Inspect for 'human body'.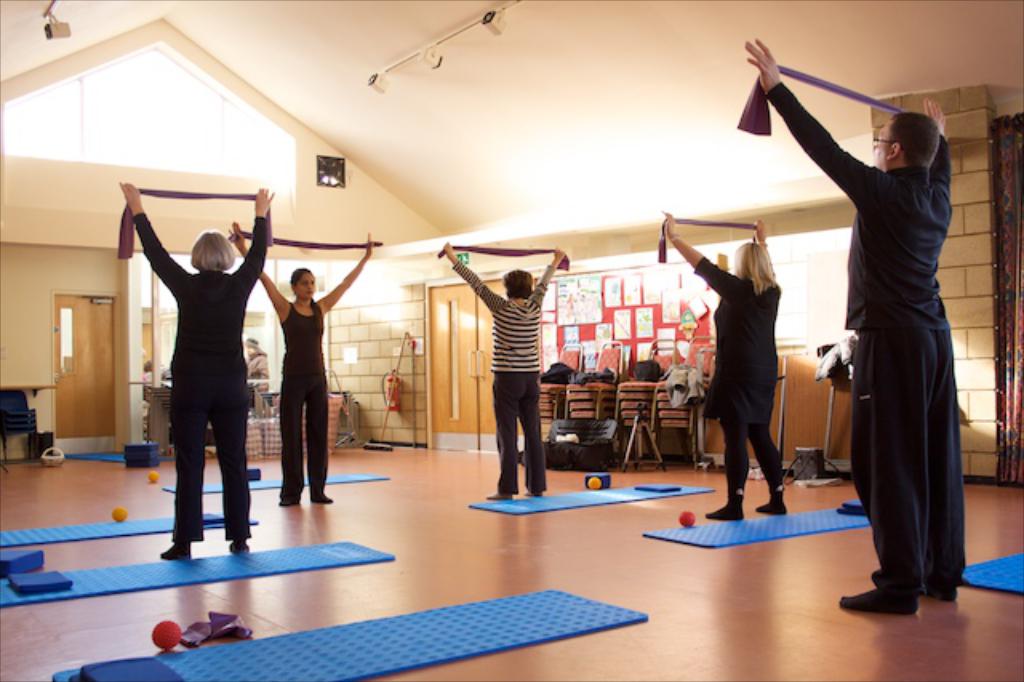
Inspection: 118:183:274:564.
